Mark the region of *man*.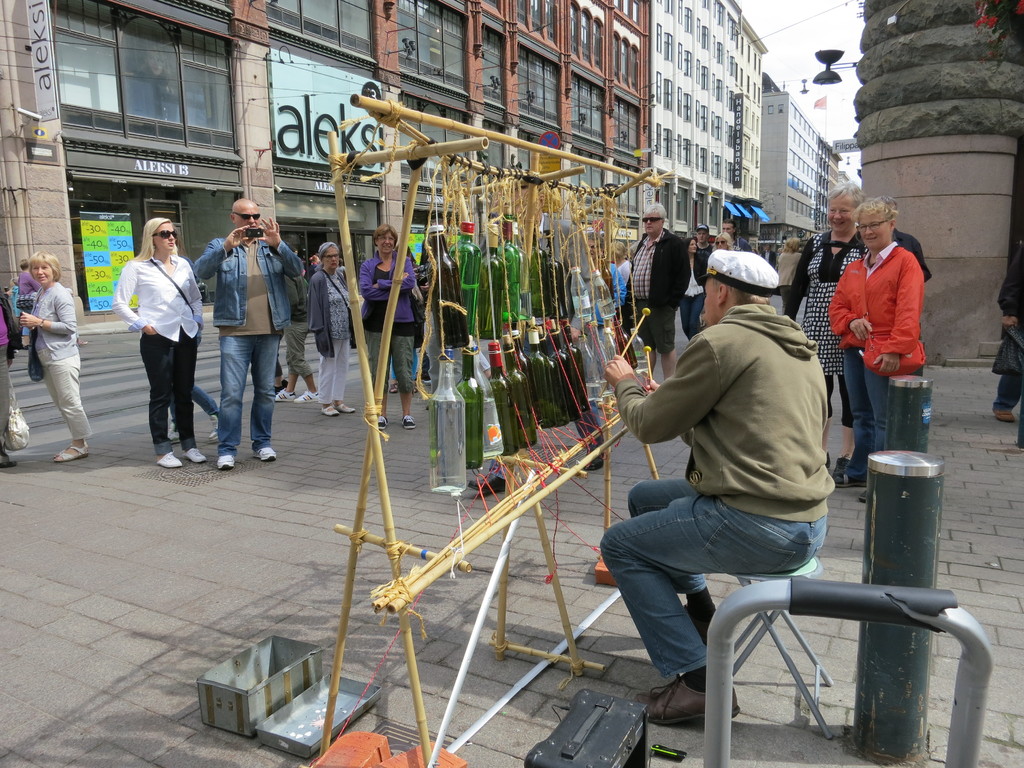
Region: x1=721, y1=221, x2=754, y2=253.
